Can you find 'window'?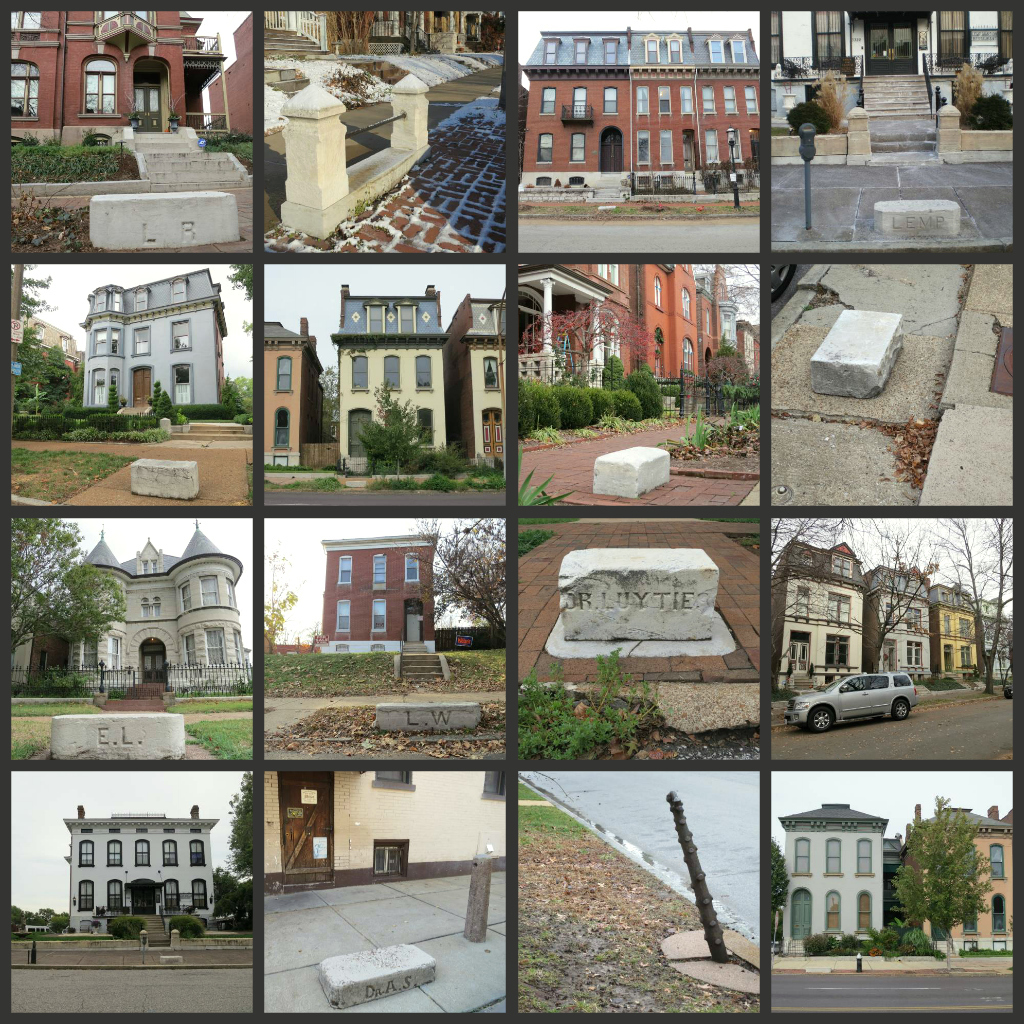
Yes, bounding box: bbox=(675, 280, 700, 329).
